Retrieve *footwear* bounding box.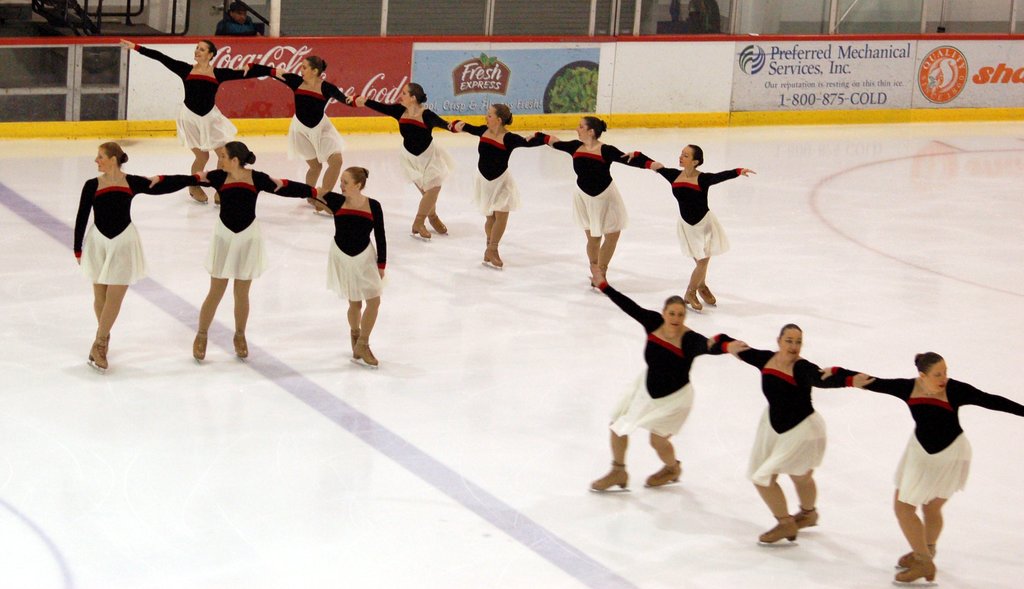
Bounding box: [355, 336, 379, 368].
